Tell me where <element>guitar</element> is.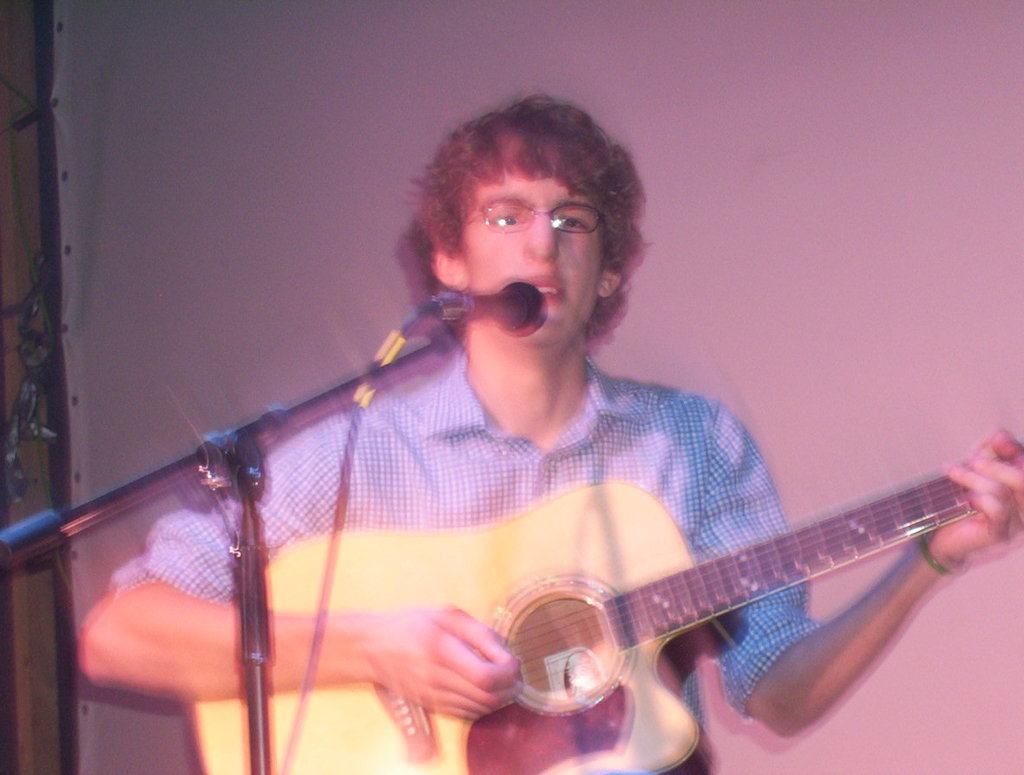
<element>guitar</element> is at 374:417:1017:774.
